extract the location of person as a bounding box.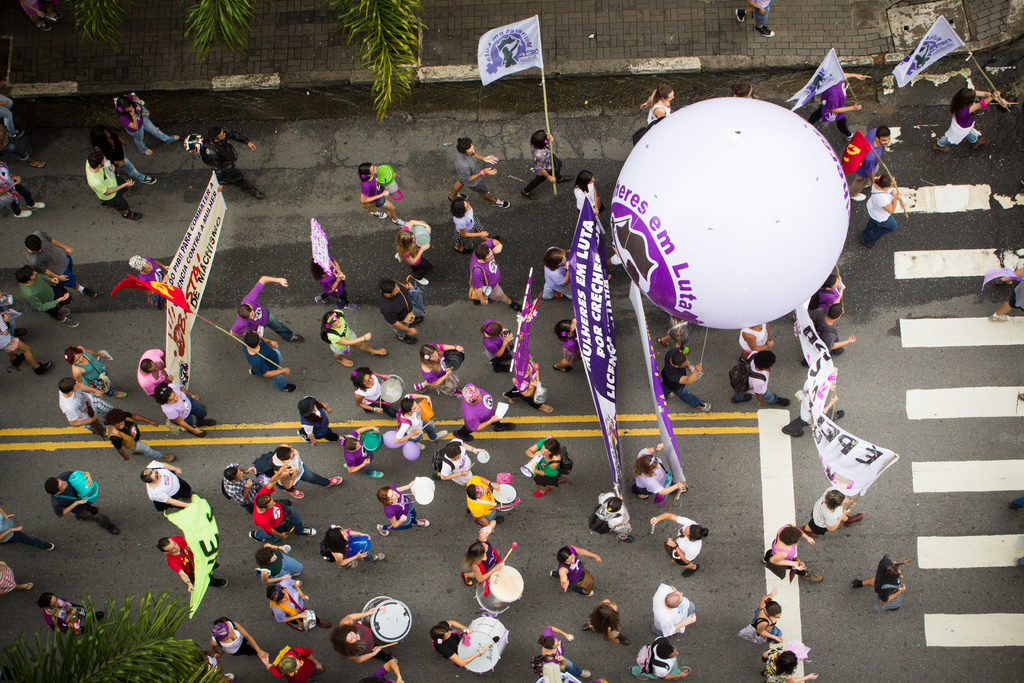
43:472:120:536.
